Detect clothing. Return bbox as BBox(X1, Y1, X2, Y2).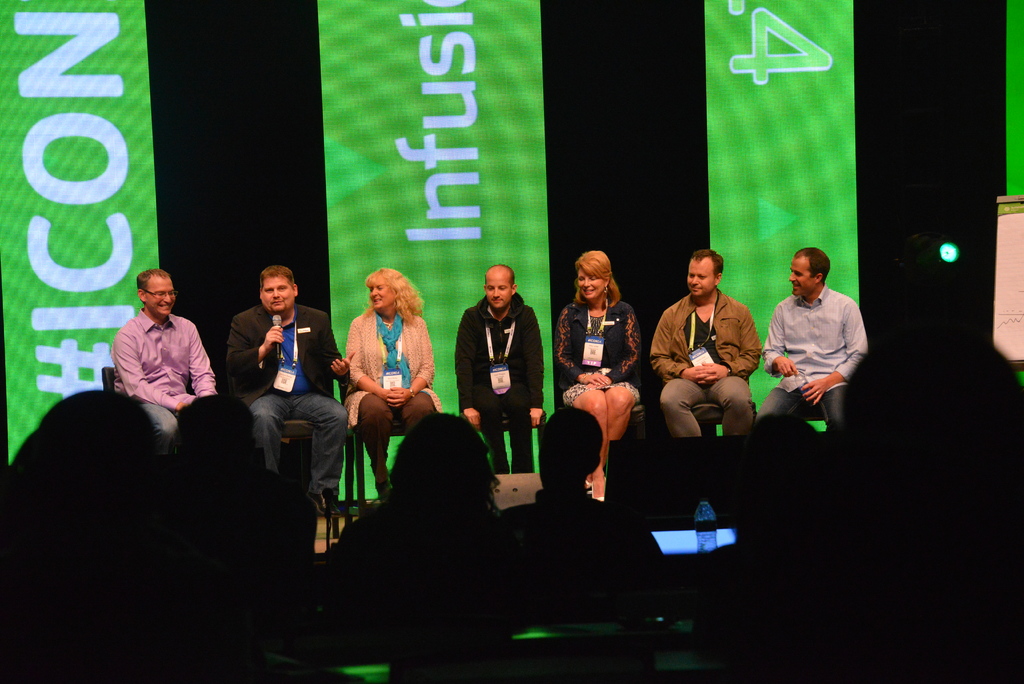
BBox(455, 291, 545, 474).
